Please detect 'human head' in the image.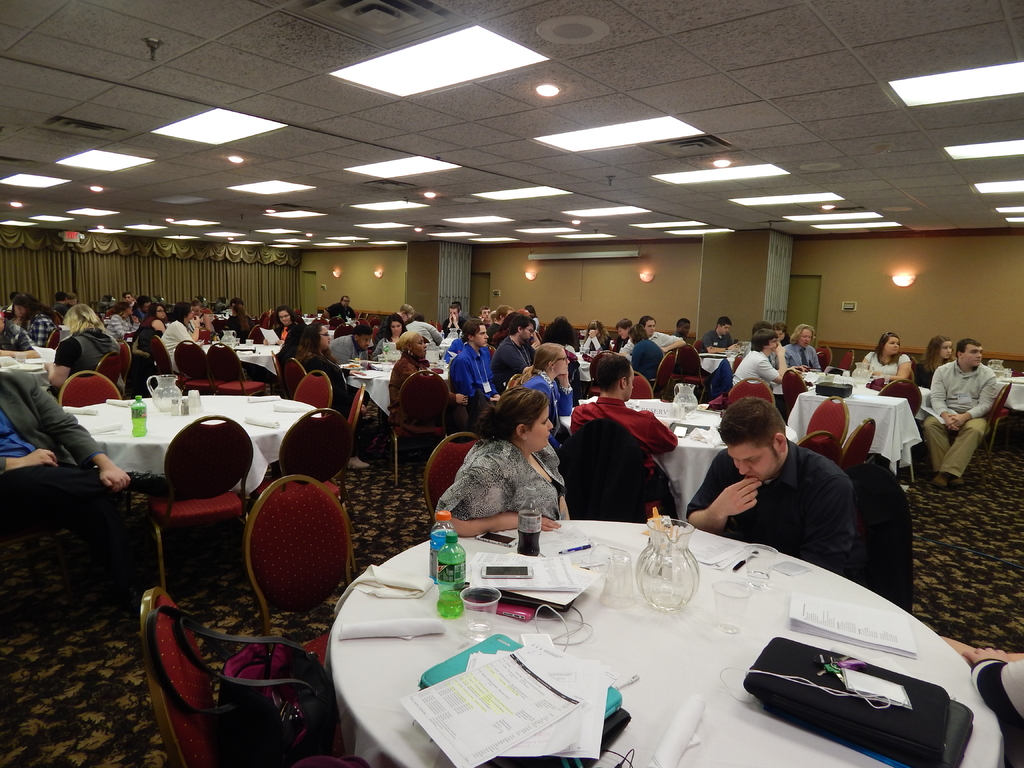
<region>188, 294, 204, 315</region>.
